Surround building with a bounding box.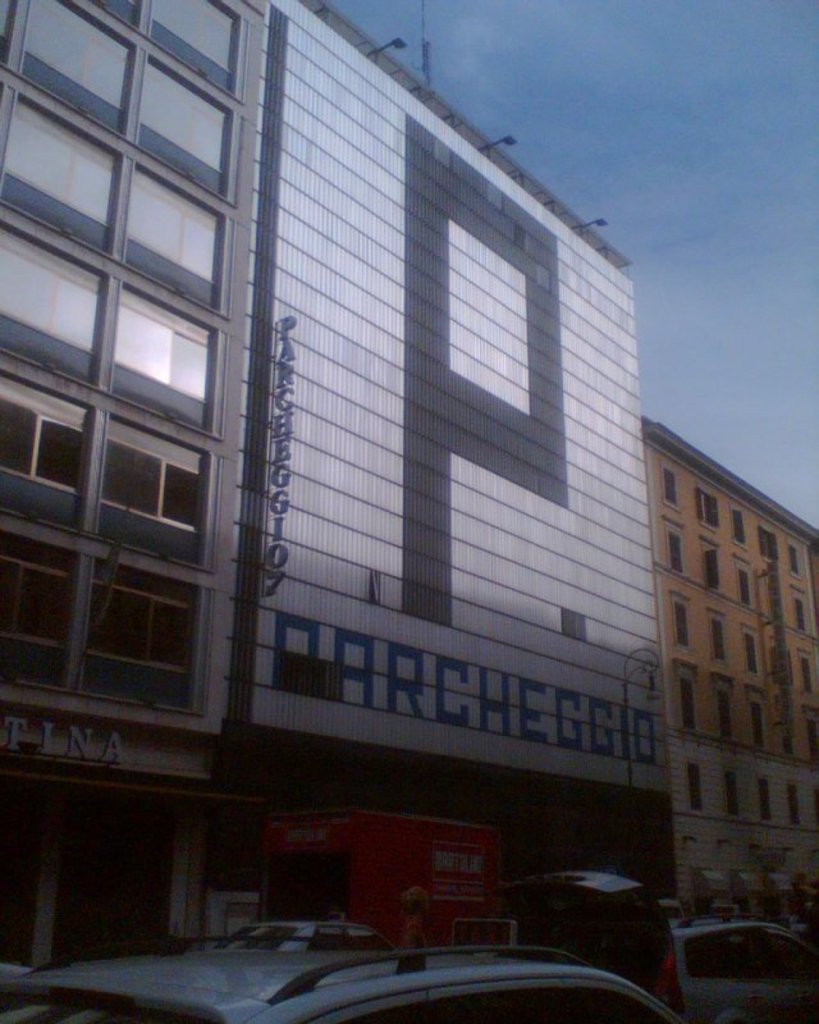
(0,0,271,965).
